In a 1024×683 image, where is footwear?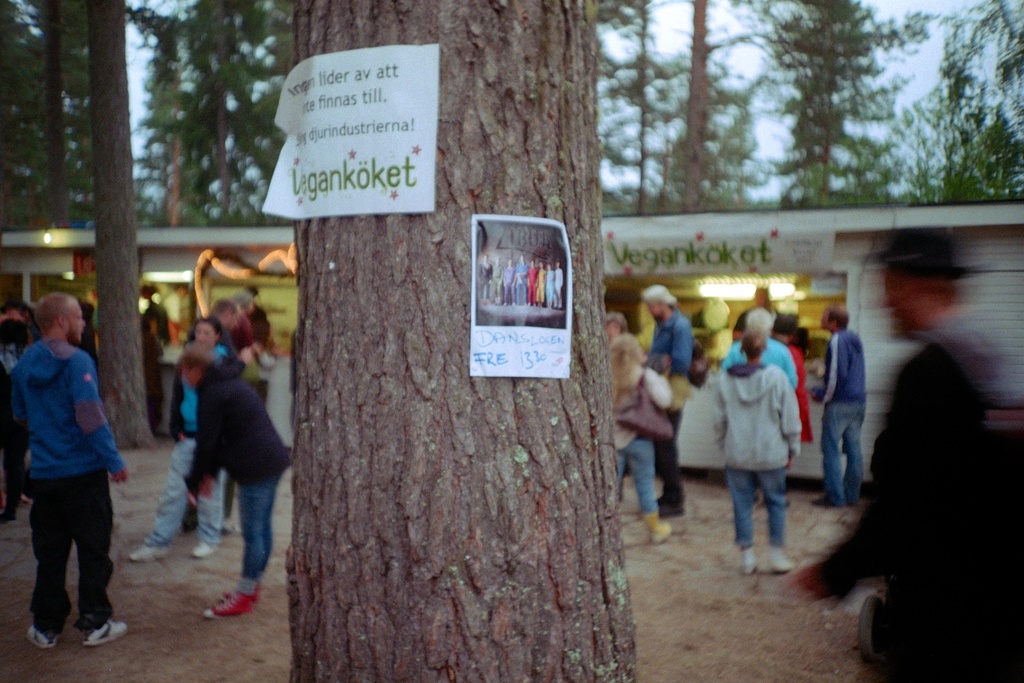
<box>643,514,669,543</box>.
